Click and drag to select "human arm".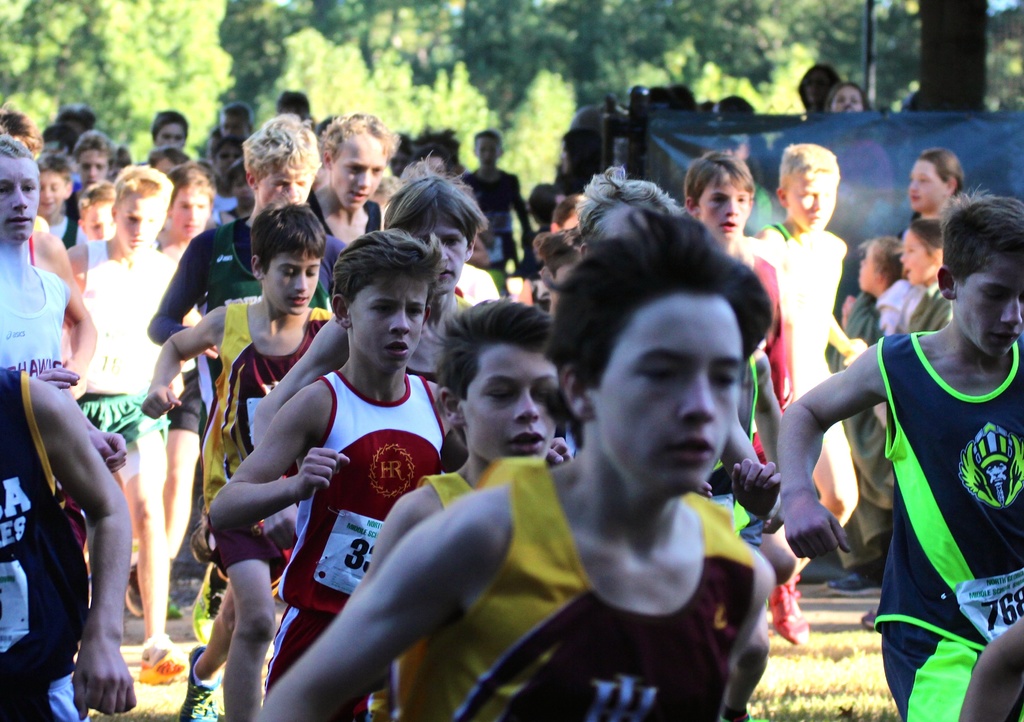
Selection: bbox=(280, 509, 522, 670).
